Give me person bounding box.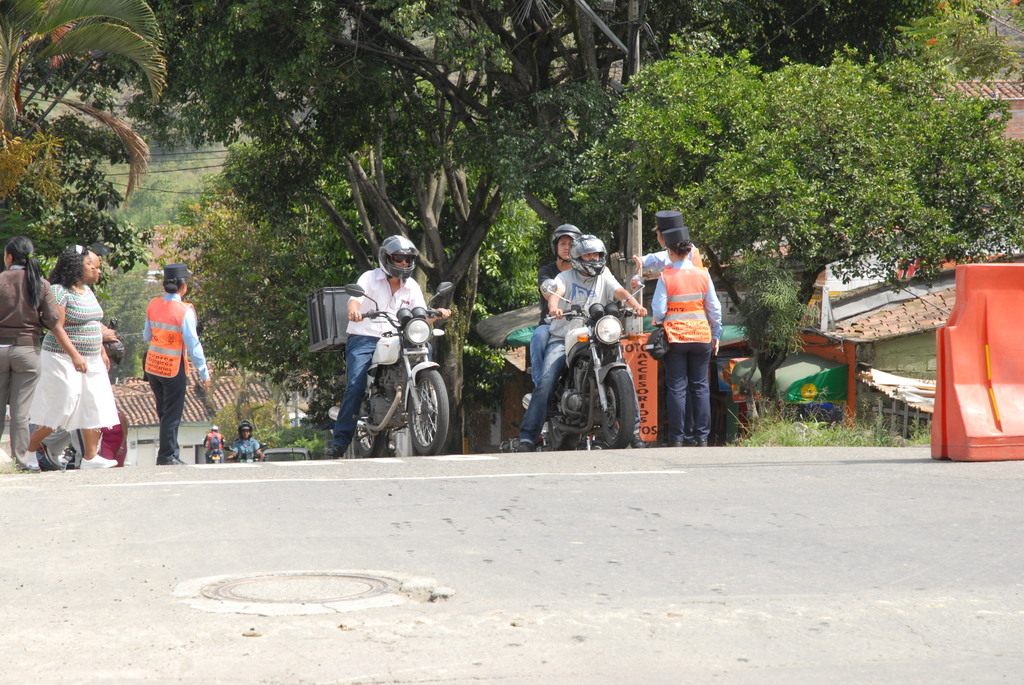
left=47, top=248, right=120, bottom=464.
